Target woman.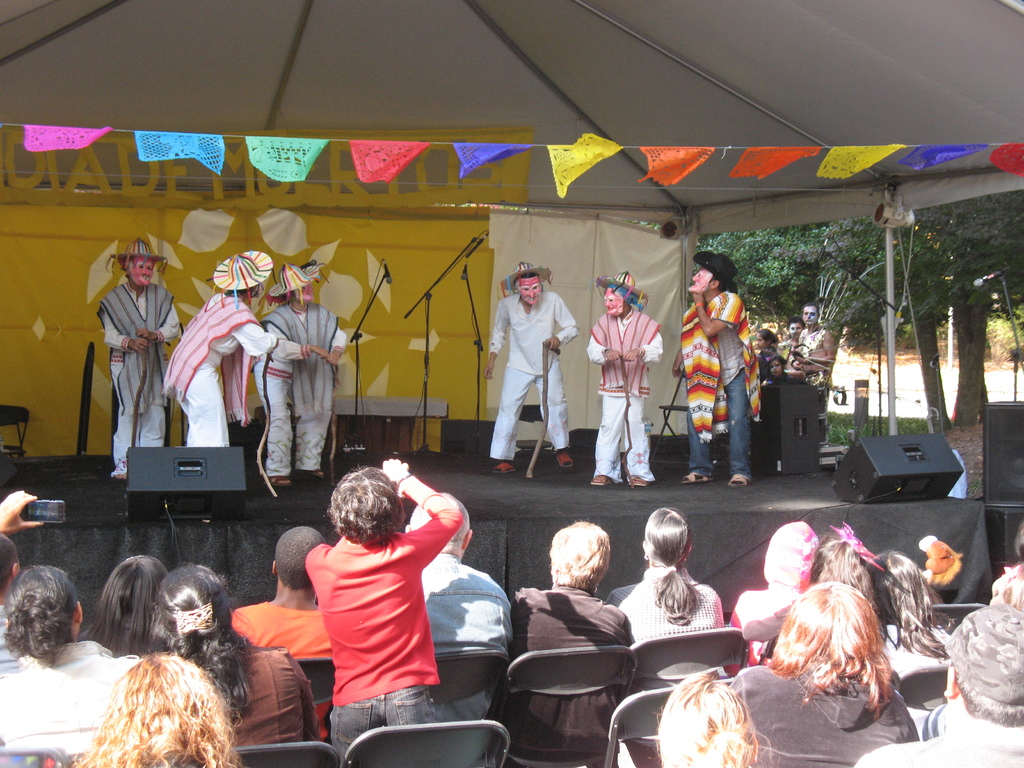
Target region: rect(156, 564, 317, 748).
